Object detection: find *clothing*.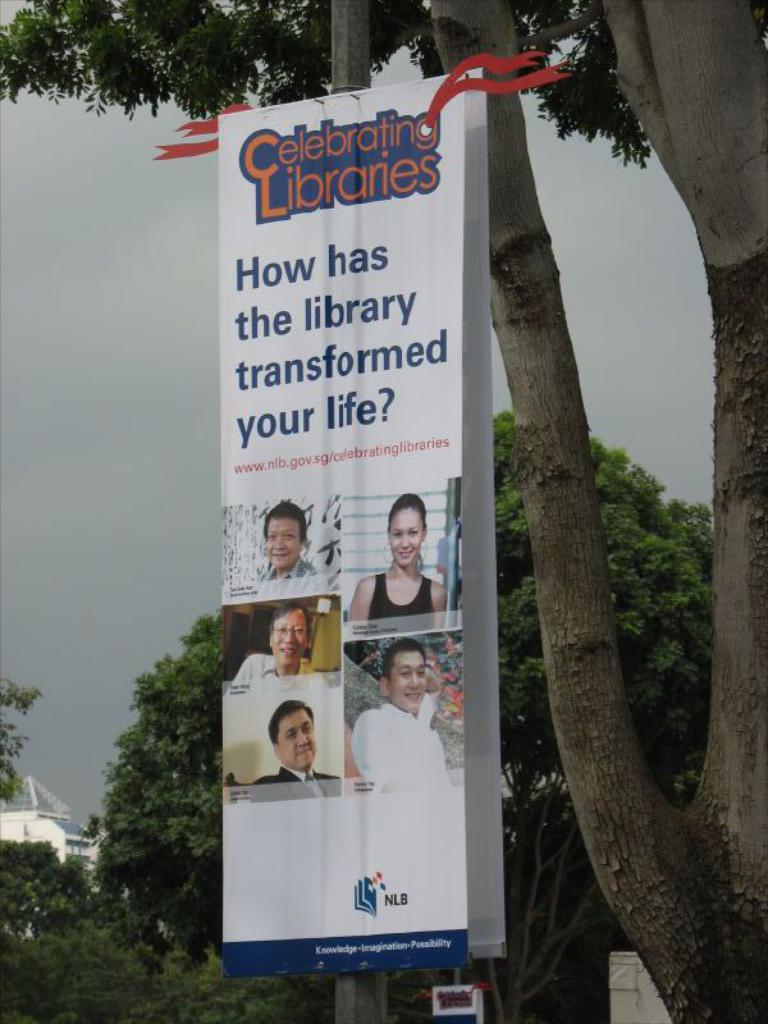
detection(224, 652, 317, 684).
